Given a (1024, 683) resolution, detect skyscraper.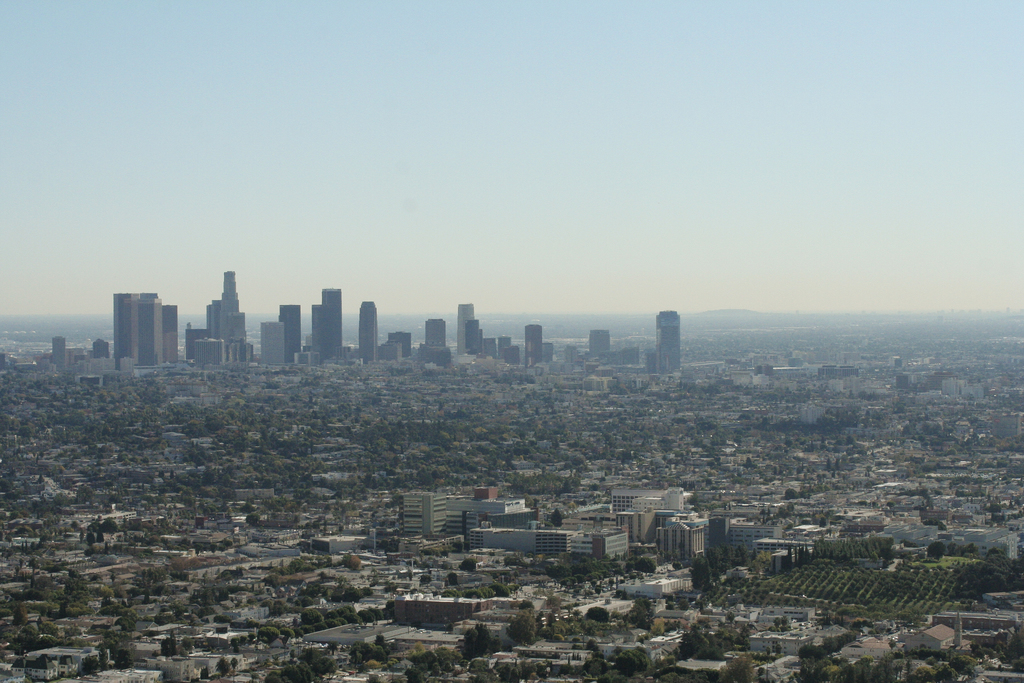
Rect(278, 303, 301, 362).
